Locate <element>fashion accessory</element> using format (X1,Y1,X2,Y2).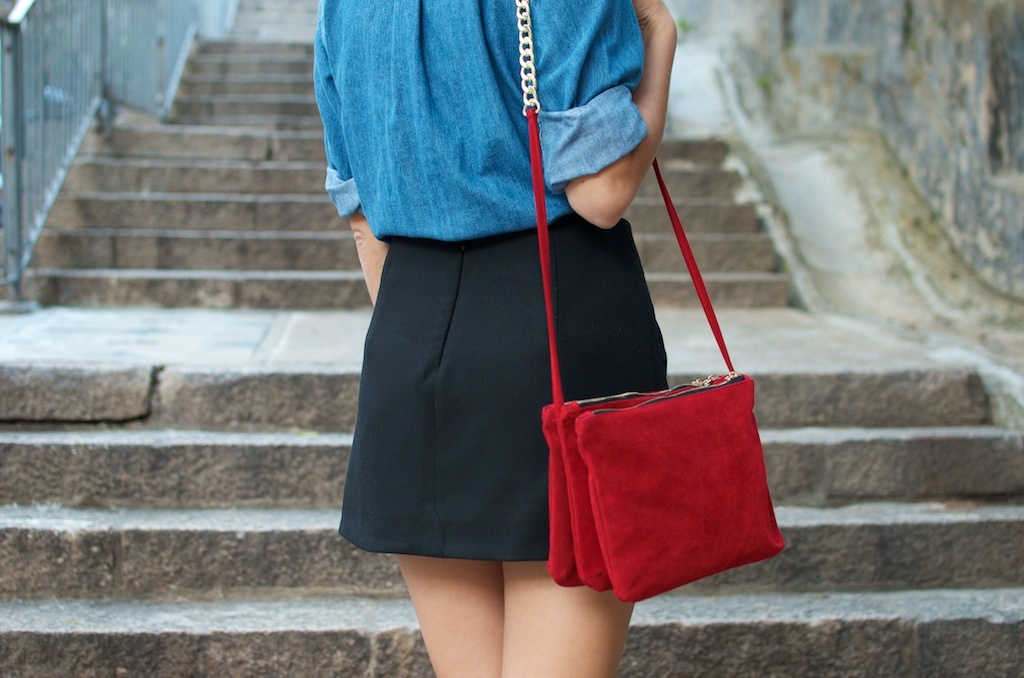
(513,0,787,607).
